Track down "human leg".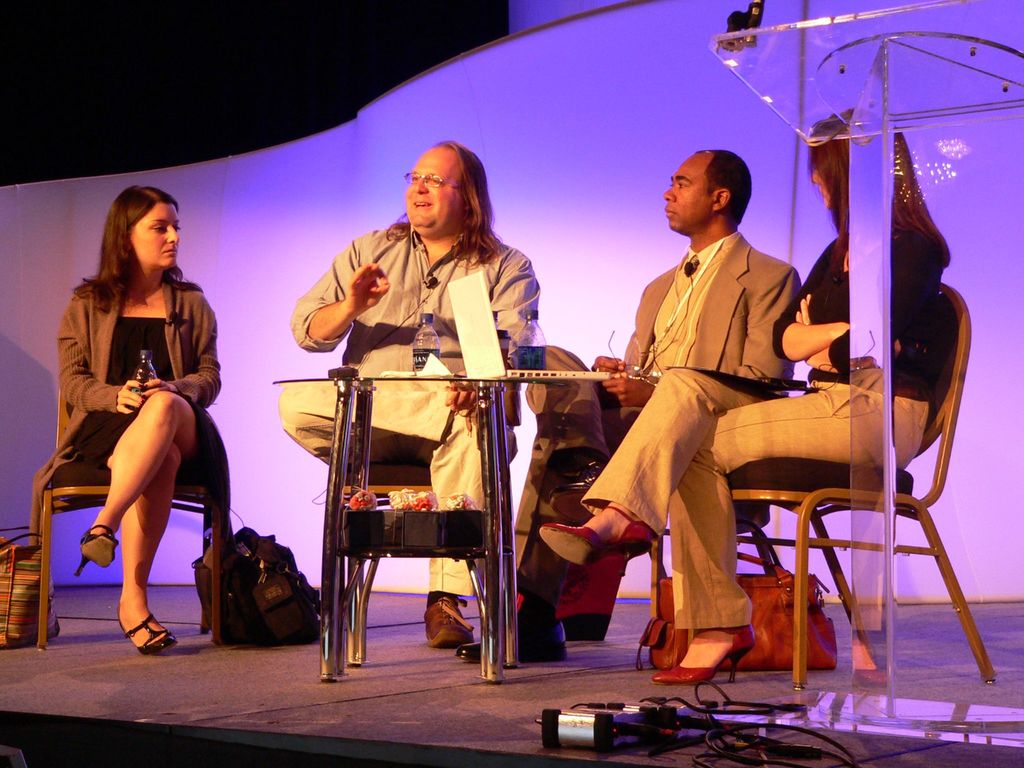
Tracked to l=68, t=435, r=175, b=661.
